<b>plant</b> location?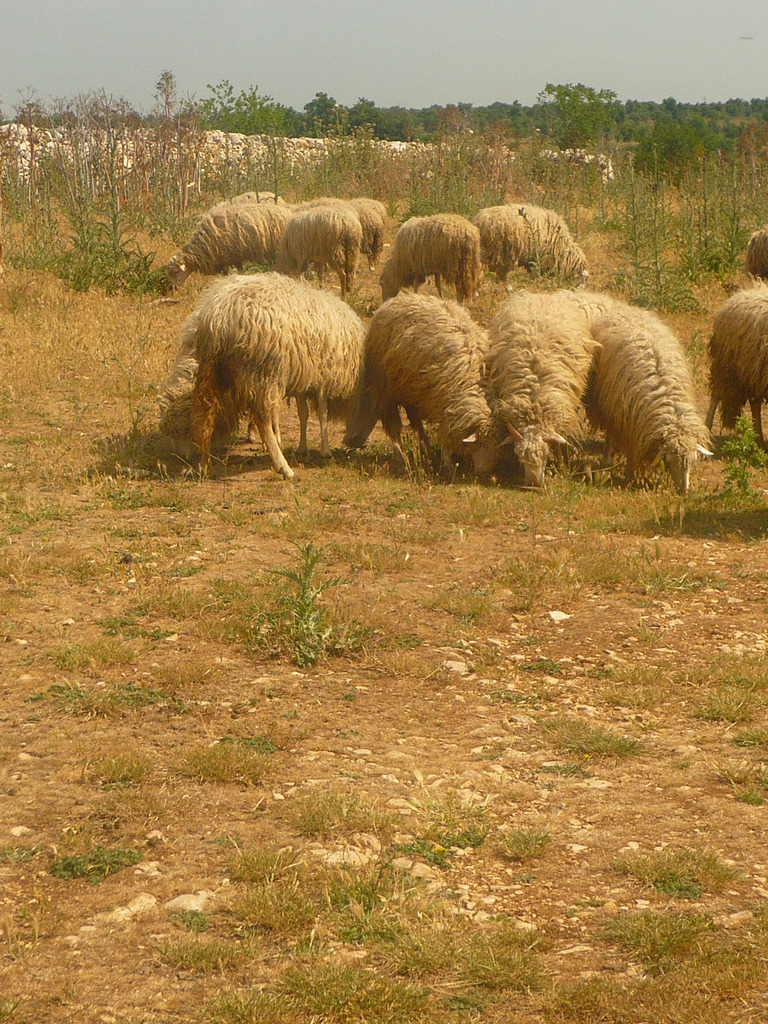
region(243, 262, 266, 278)
